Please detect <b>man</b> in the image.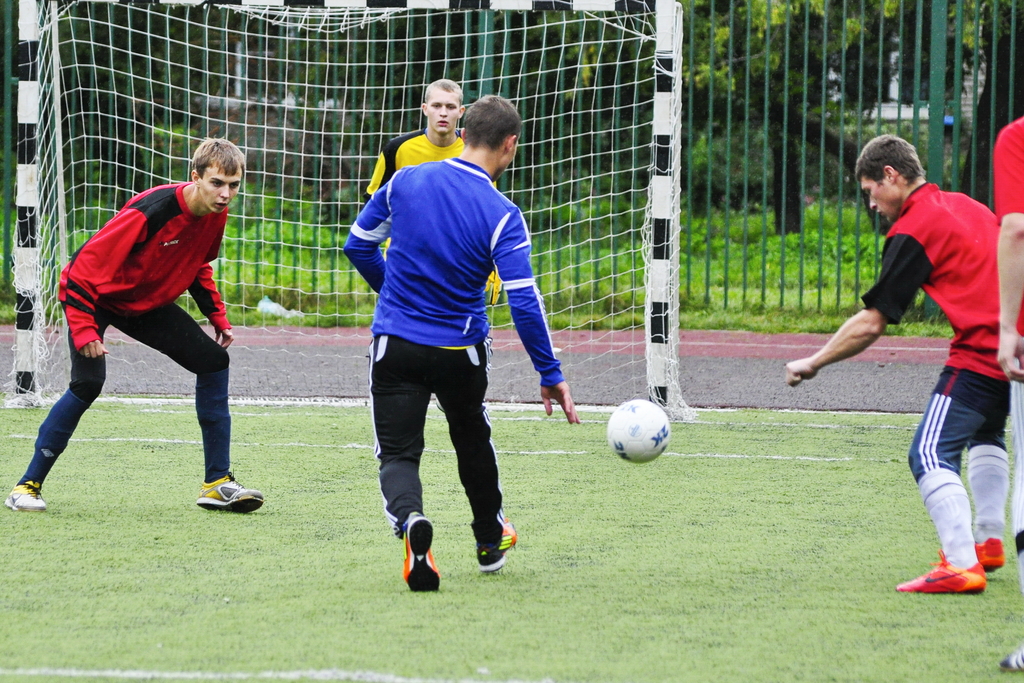
<region>781, 129, 1005, 596</region>.
